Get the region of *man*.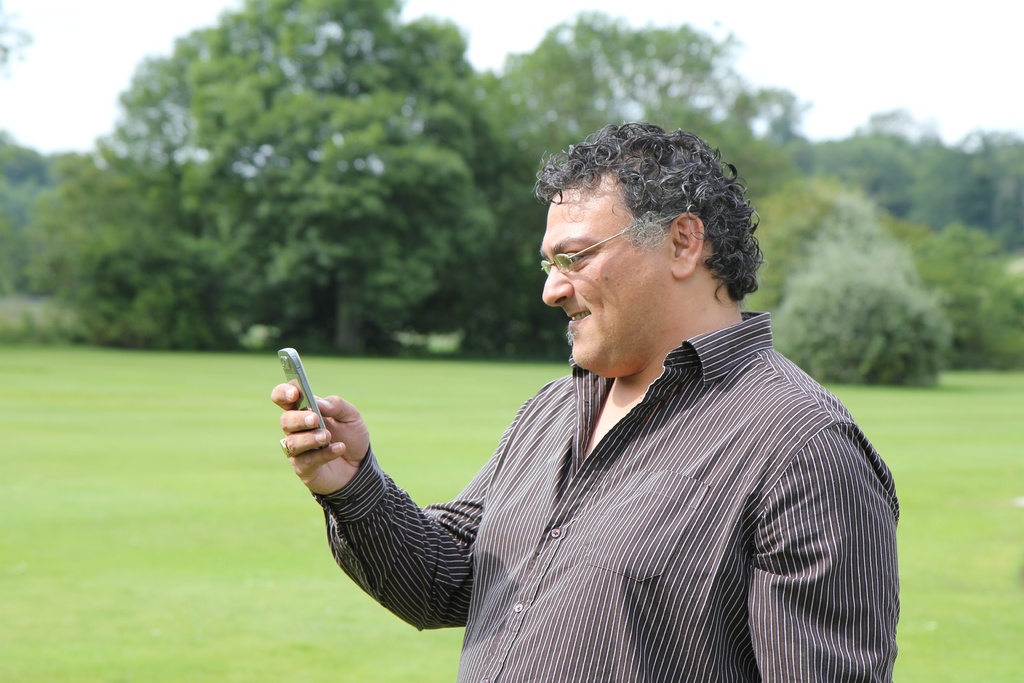
select_region(271, 124, 897, 682).
